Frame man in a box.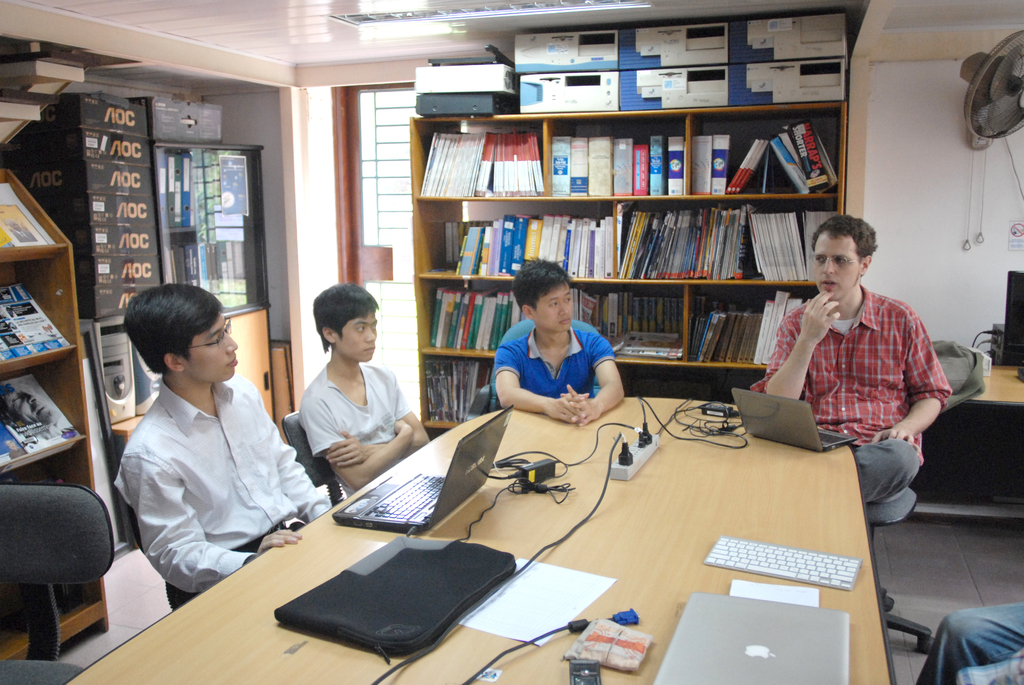
{"left": 298, "top": 280, "right": 439, "bottom": 497}.
